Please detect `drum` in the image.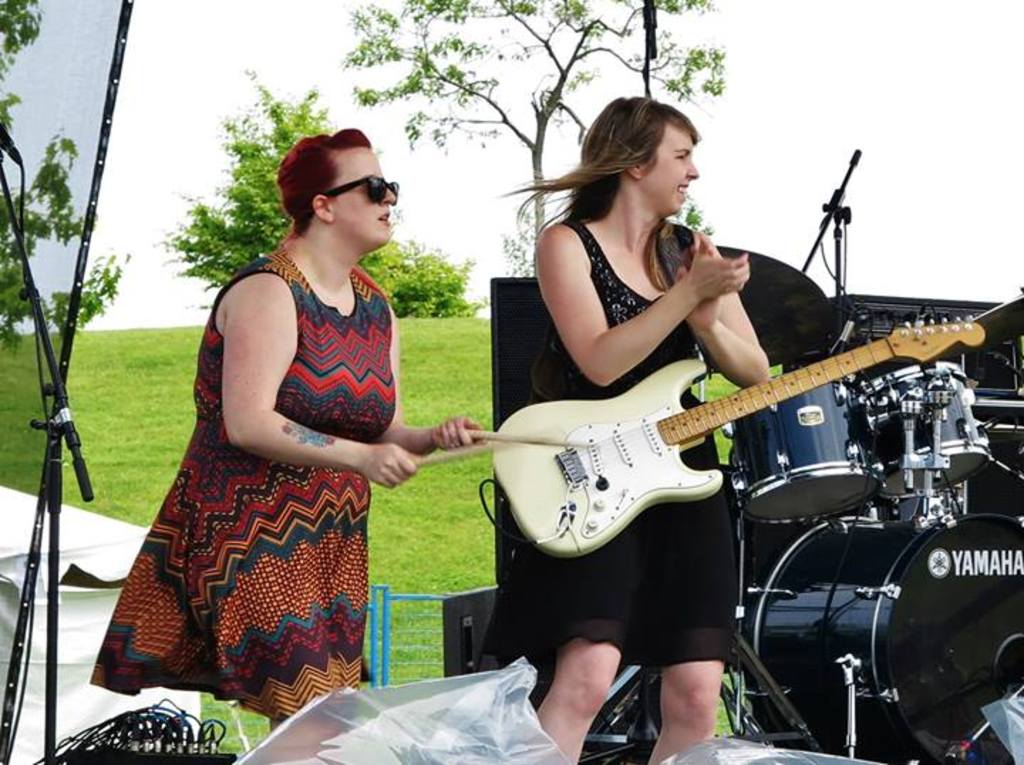
pyautogui.locateOnScreen(863, 360, 993, 498).
